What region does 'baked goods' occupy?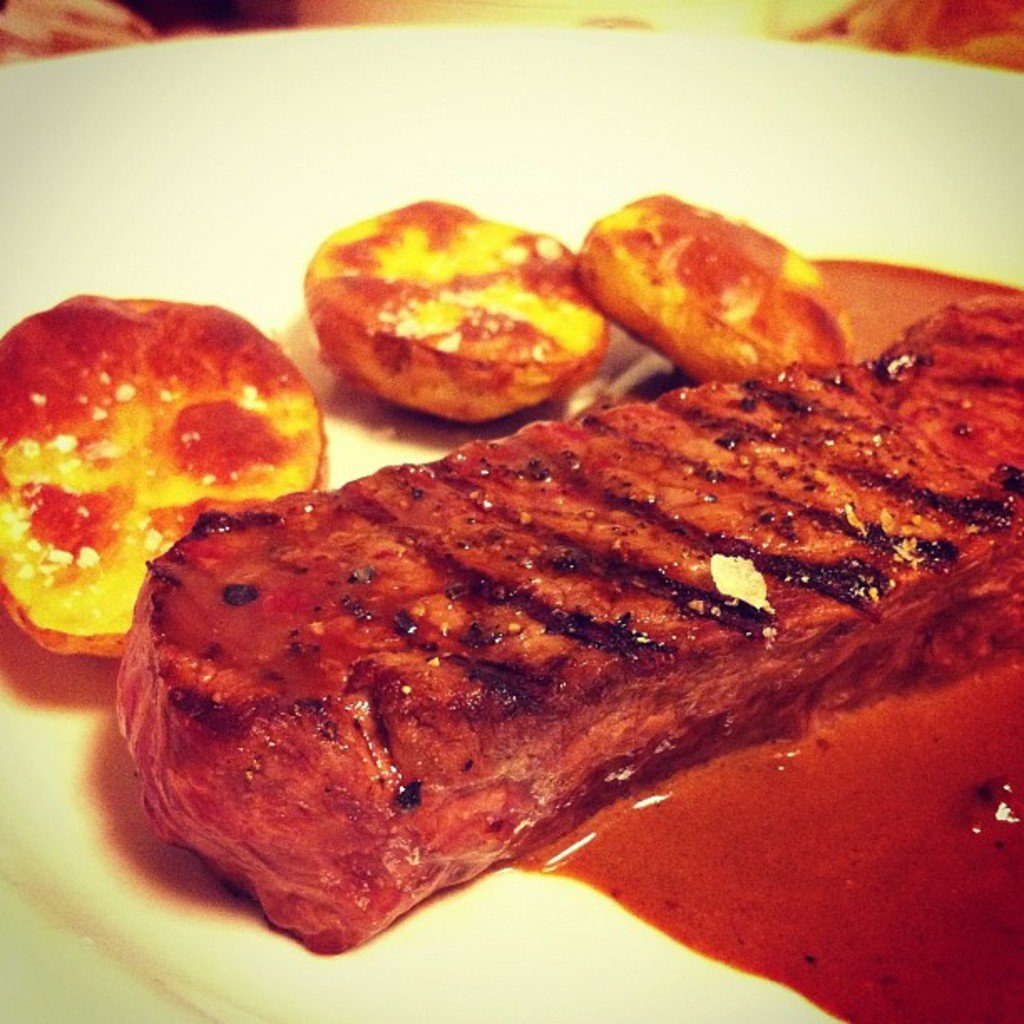
129, 385, 1017, 955.
